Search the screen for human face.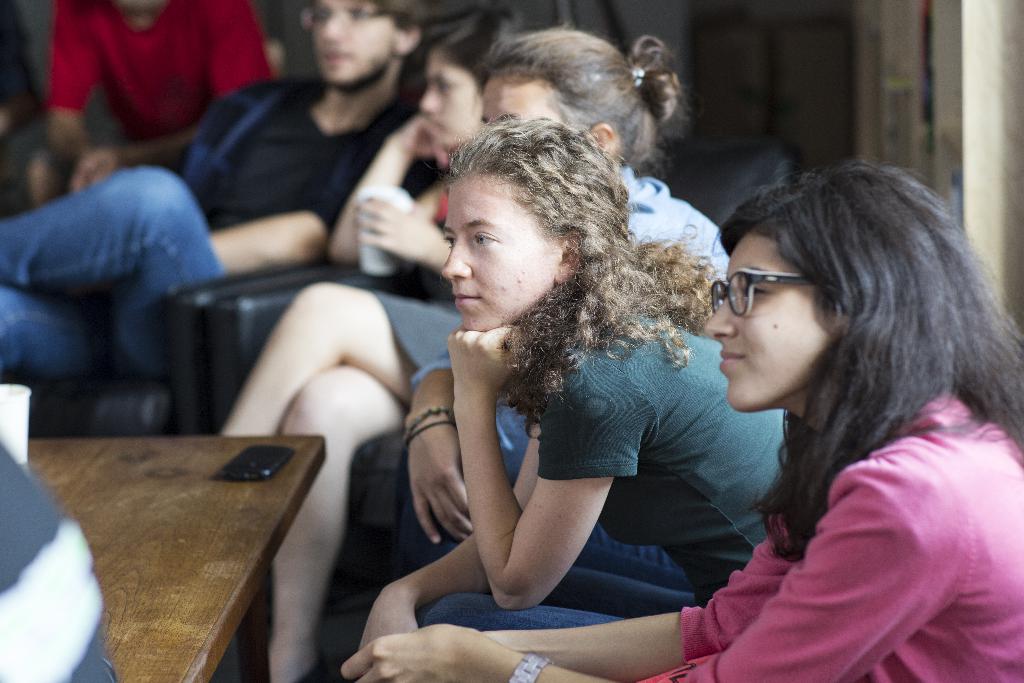
Found at [483, 72, 557, 131].
